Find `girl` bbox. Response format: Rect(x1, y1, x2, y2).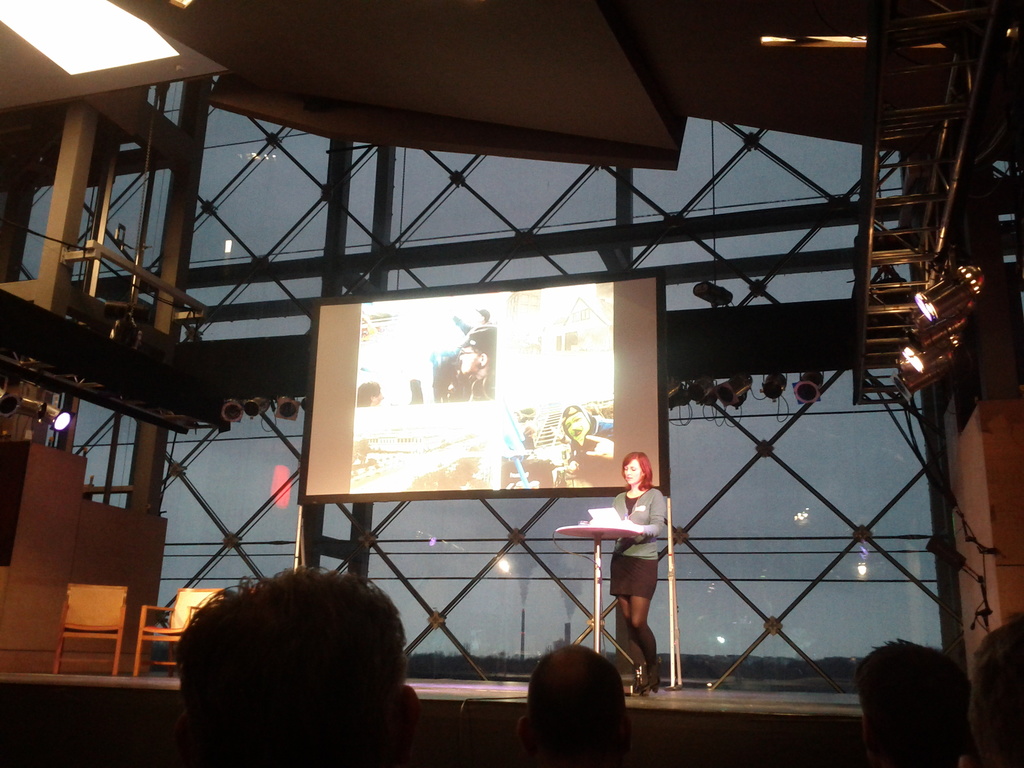
Rect(602, 447, 676, 692).
